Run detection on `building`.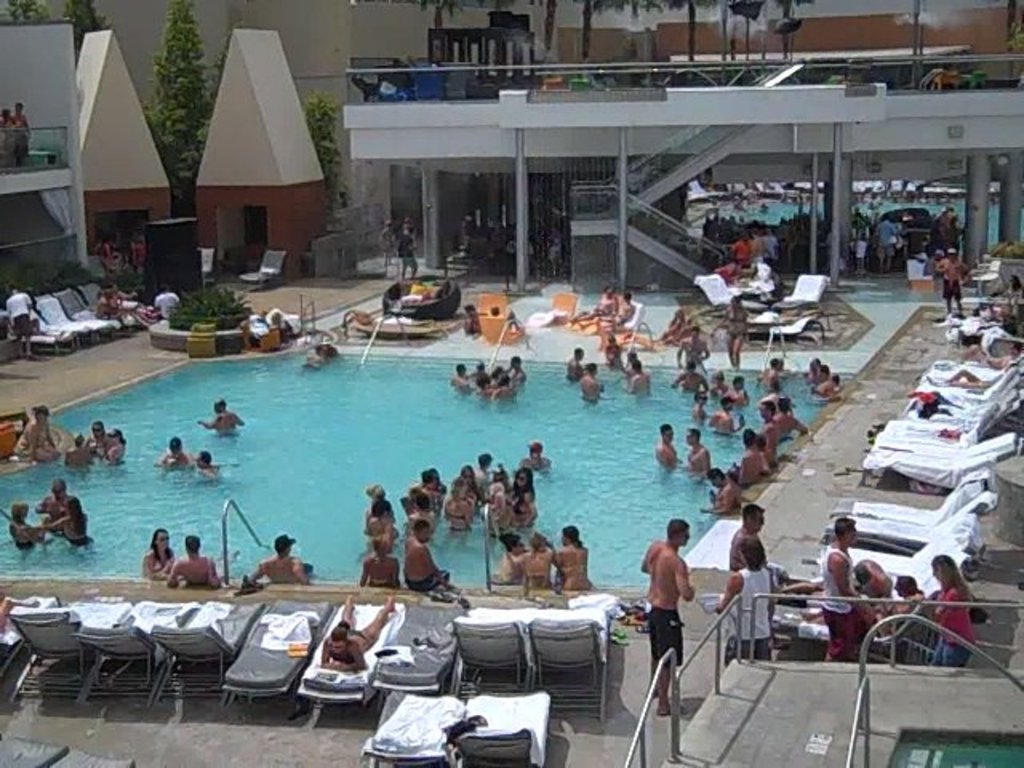
Result: <box>0,0,1022,291</box>.
